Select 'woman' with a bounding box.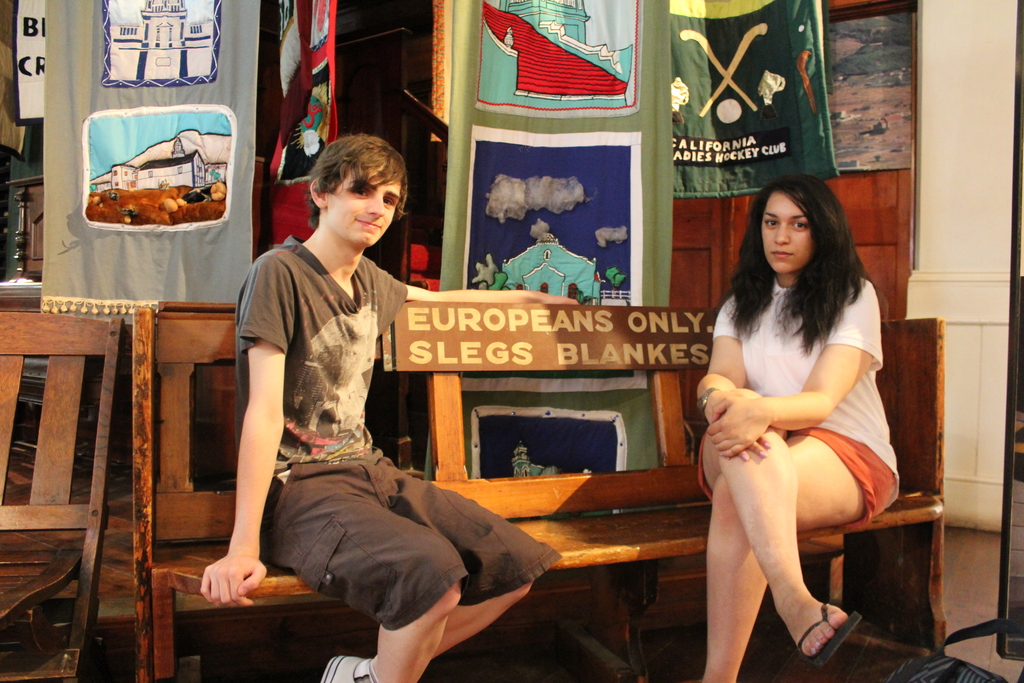
box(708, 186, 940, 670).
